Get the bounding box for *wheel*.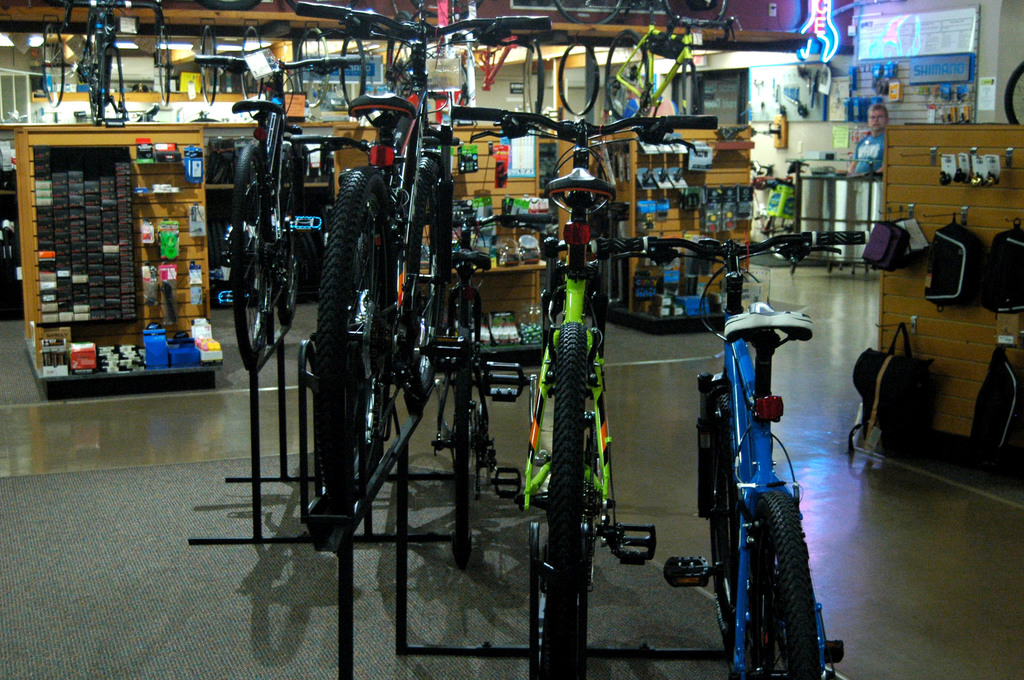
<region>554, 0, 625, 25</region>.
